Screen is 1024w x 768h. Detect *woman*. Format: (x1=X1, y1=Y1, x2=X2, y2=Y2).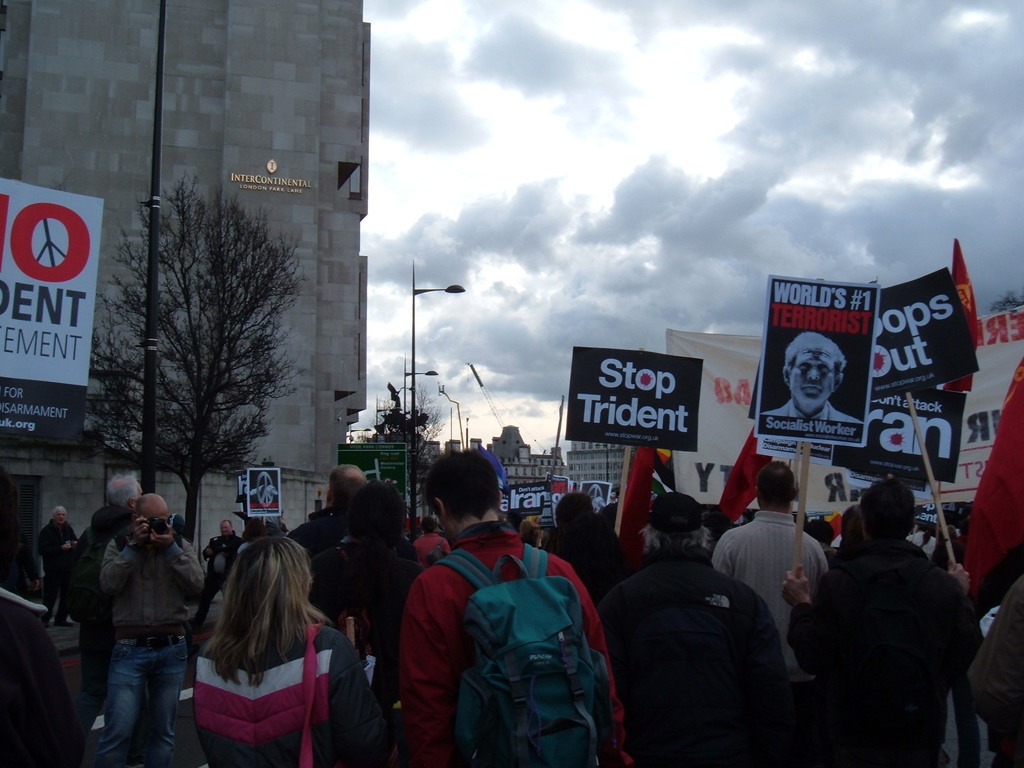
(x1=194, y1=540, x2=394, y2=767).
